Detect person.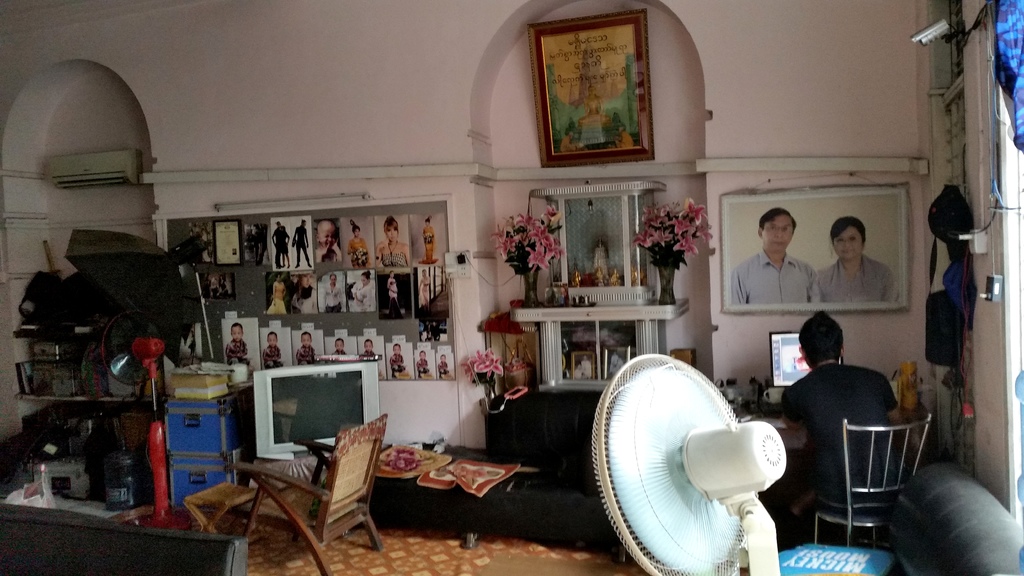
Detected at crop(390, 342, 408, 378).
